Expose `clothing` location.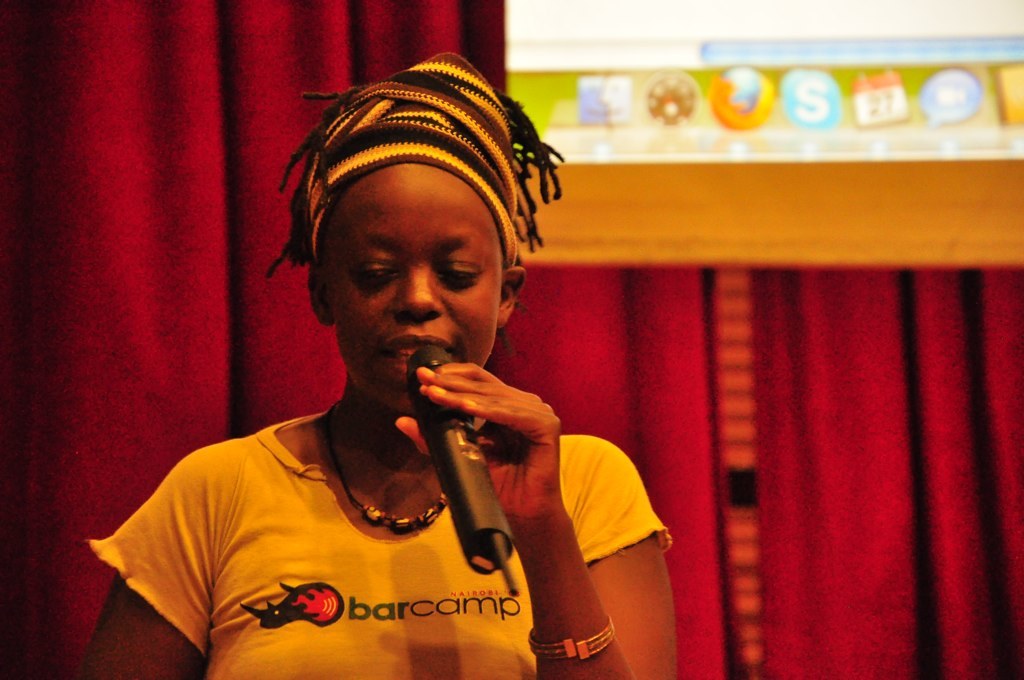
Exposed at [88, 373, 612, 663].
